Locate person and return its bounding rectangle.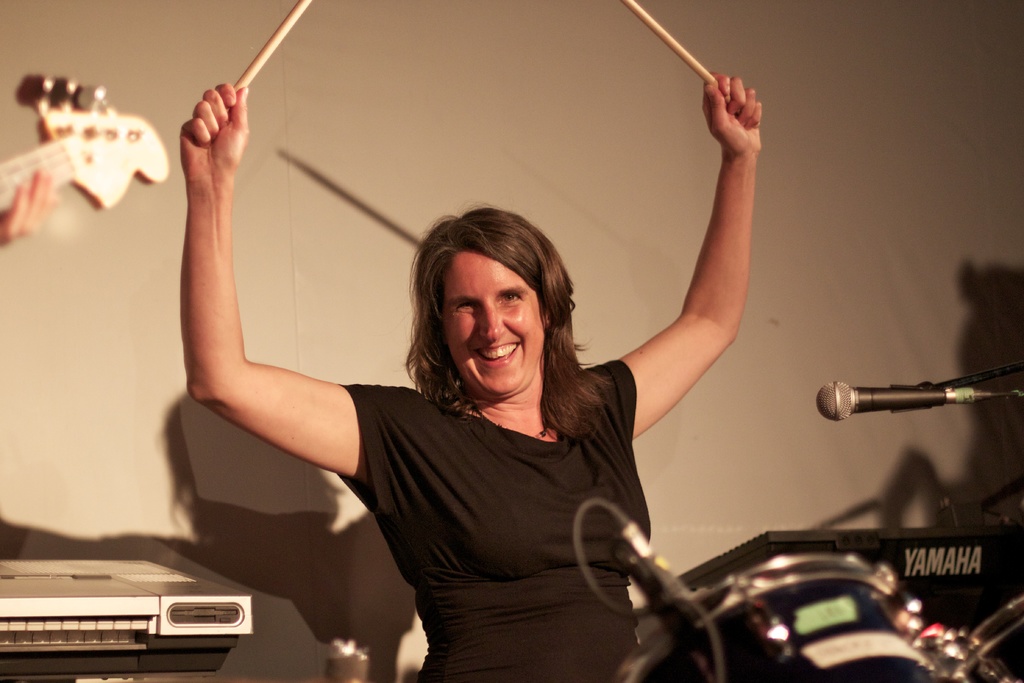
[left=179, top=72, right=764, bottom=682].
